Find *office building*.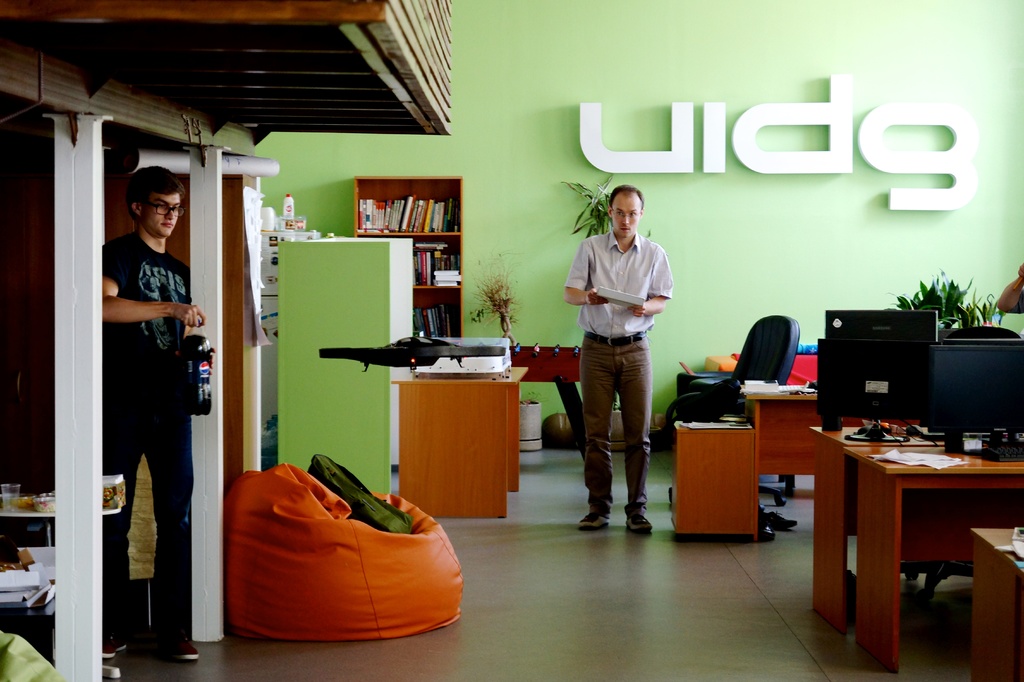
[left=0, top=0, right=1023, bottom=681].
